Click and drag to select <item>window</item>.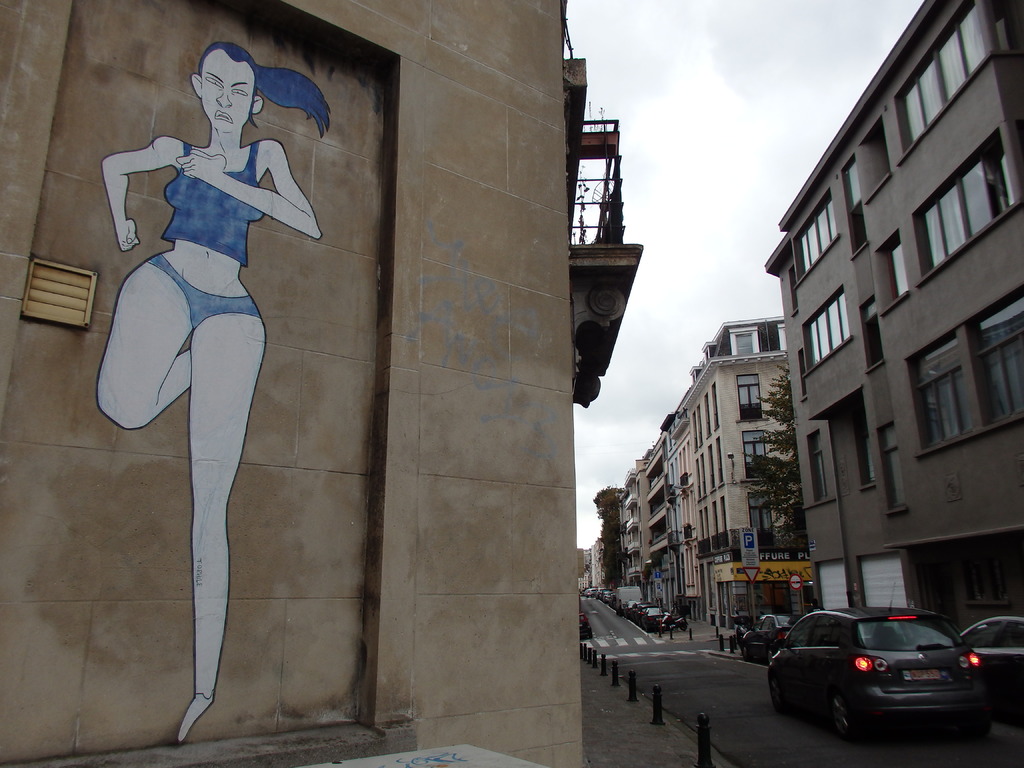
Selection: bbox=[902, 282, 1023, 458].
